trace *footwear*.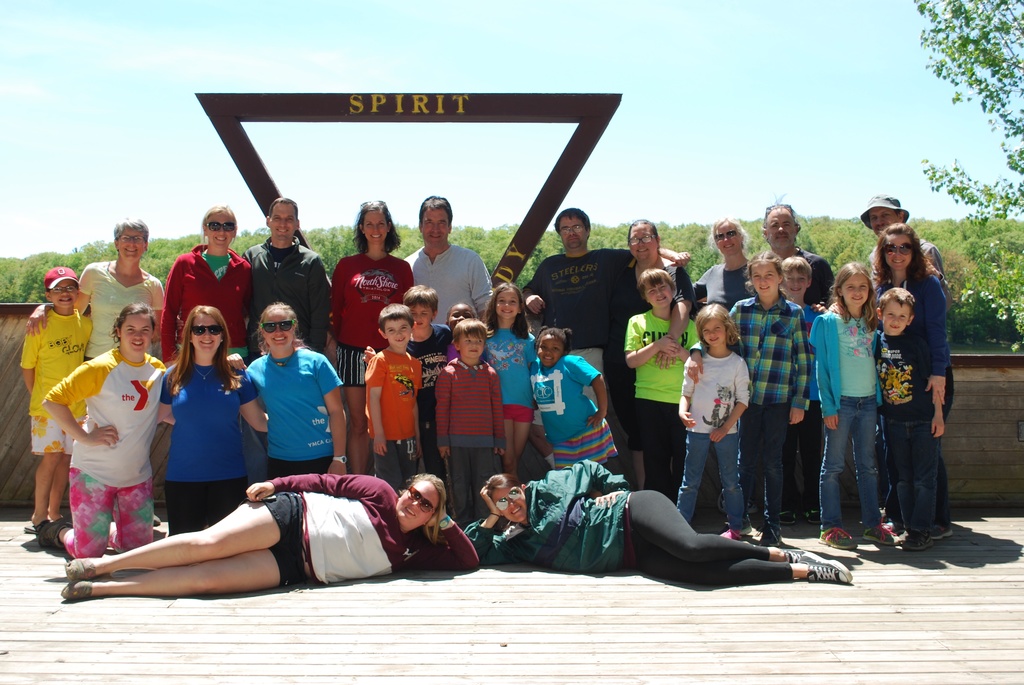
Traced to bbox=(64, 555, 98, 578).
